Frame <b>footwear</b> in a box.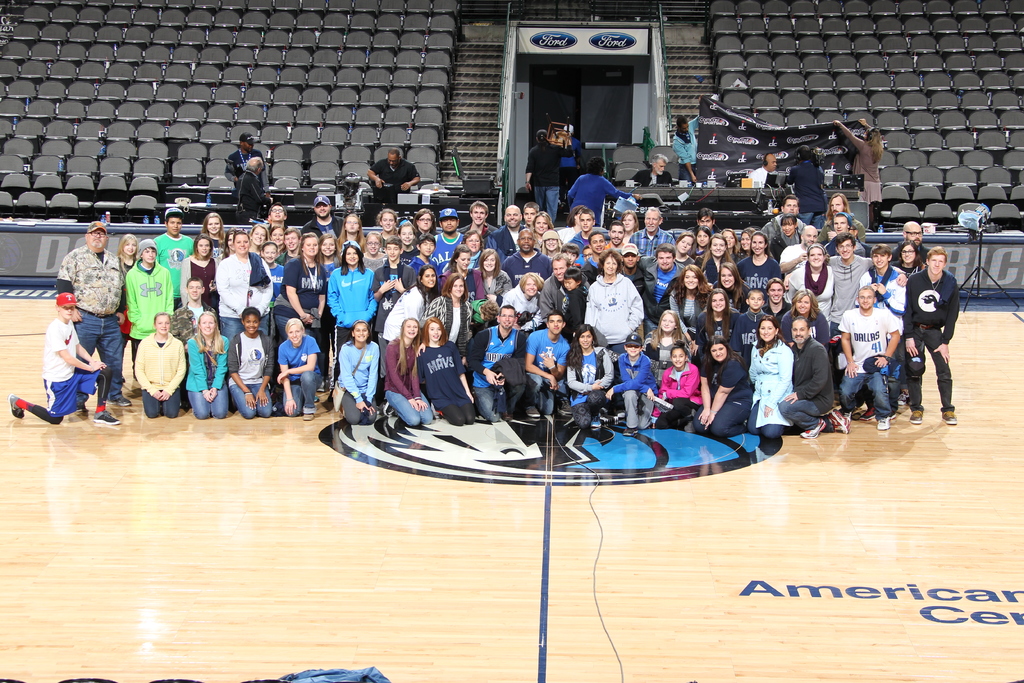
bbox(10, 391, 22, 417).
